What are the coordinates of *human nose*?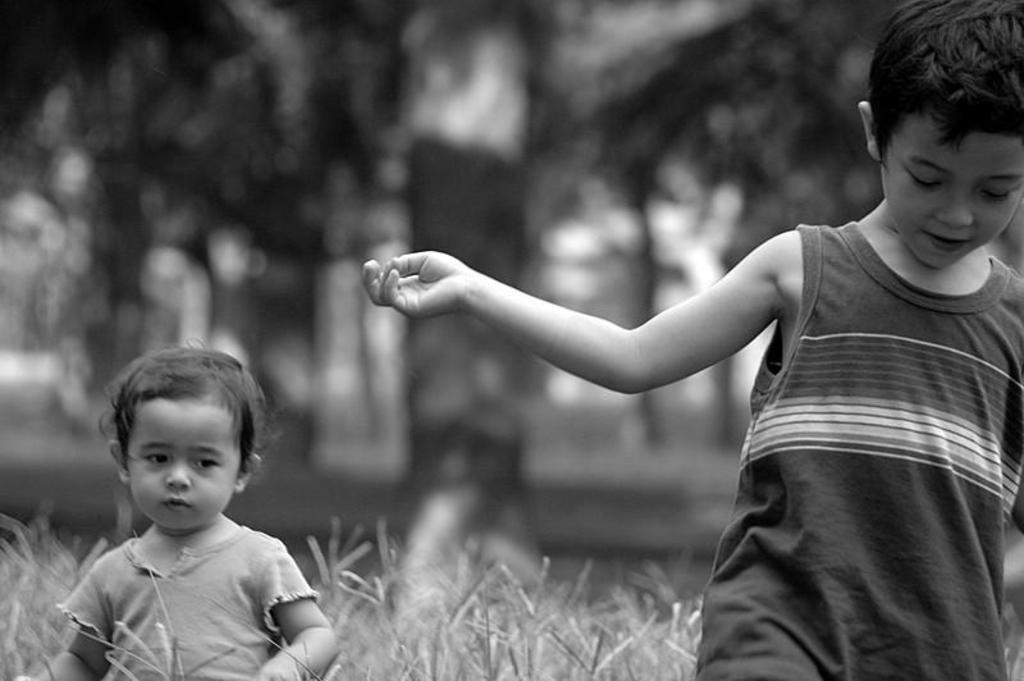
box(164, 456, 193, 489).
